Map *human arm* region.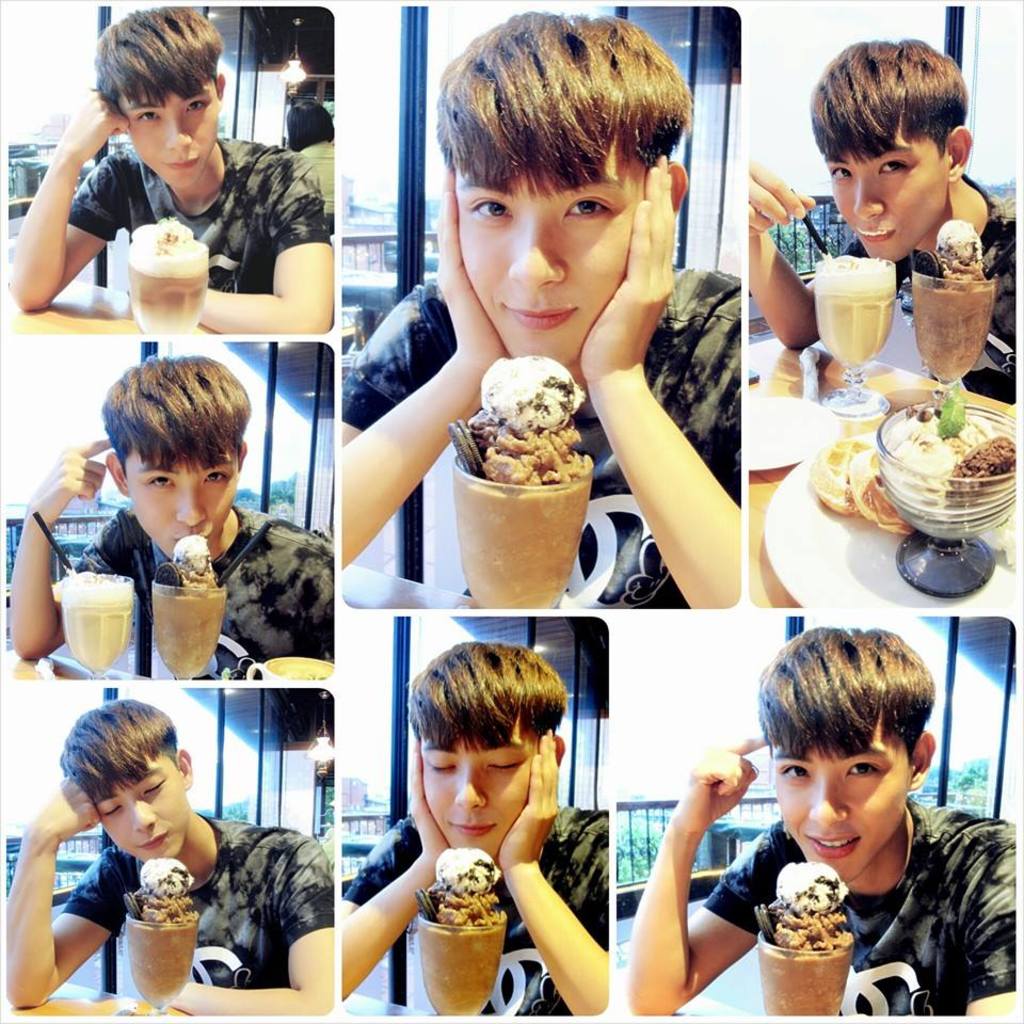
Mapped to box(499, 725, 603, 1013).
